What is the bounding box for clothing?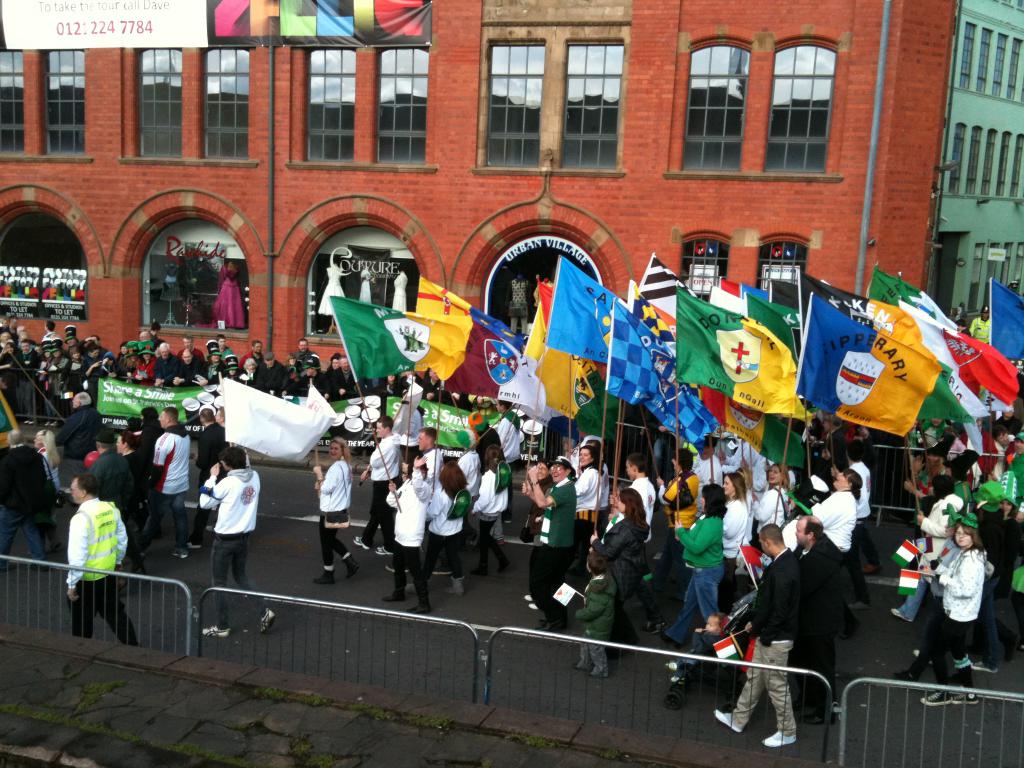
bbox=(535, 474, 577, 611).
